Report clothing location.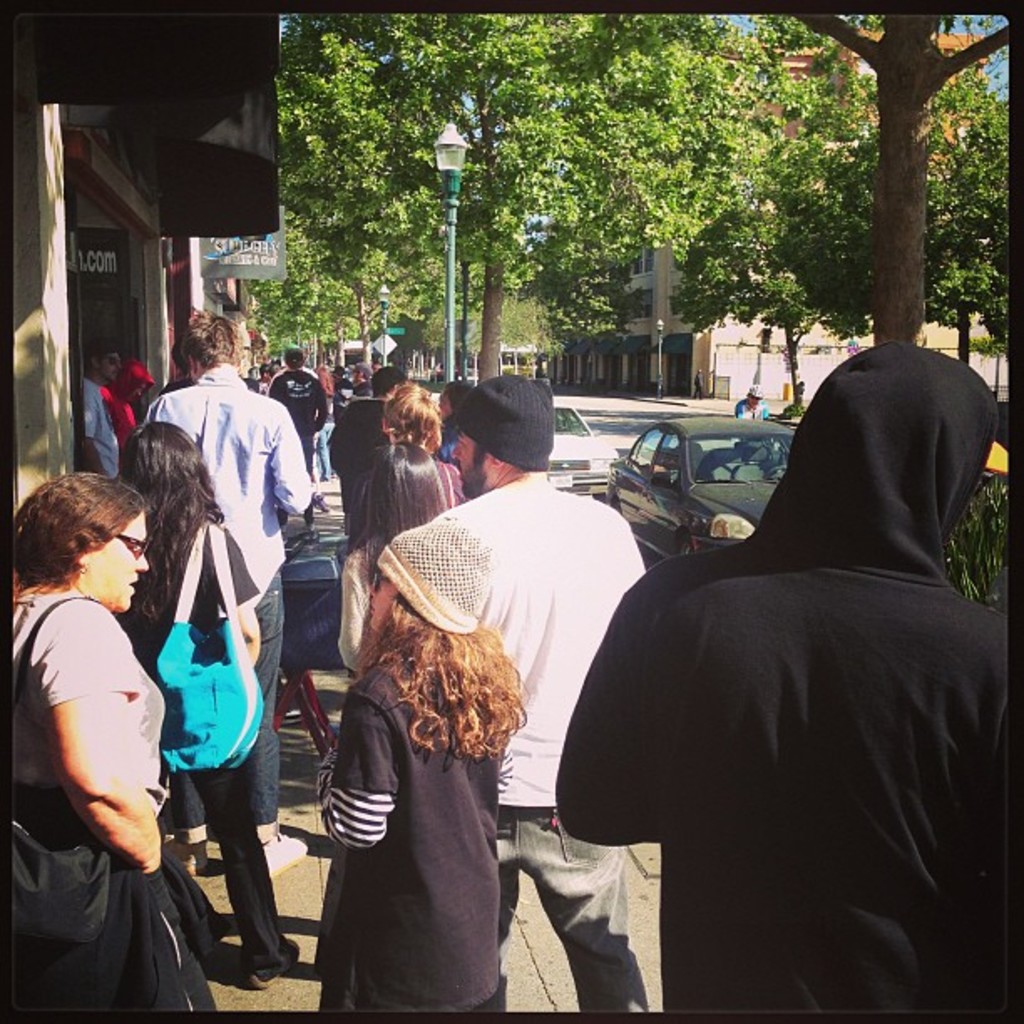
Report: Rect(12, 581, 218, 1007).
